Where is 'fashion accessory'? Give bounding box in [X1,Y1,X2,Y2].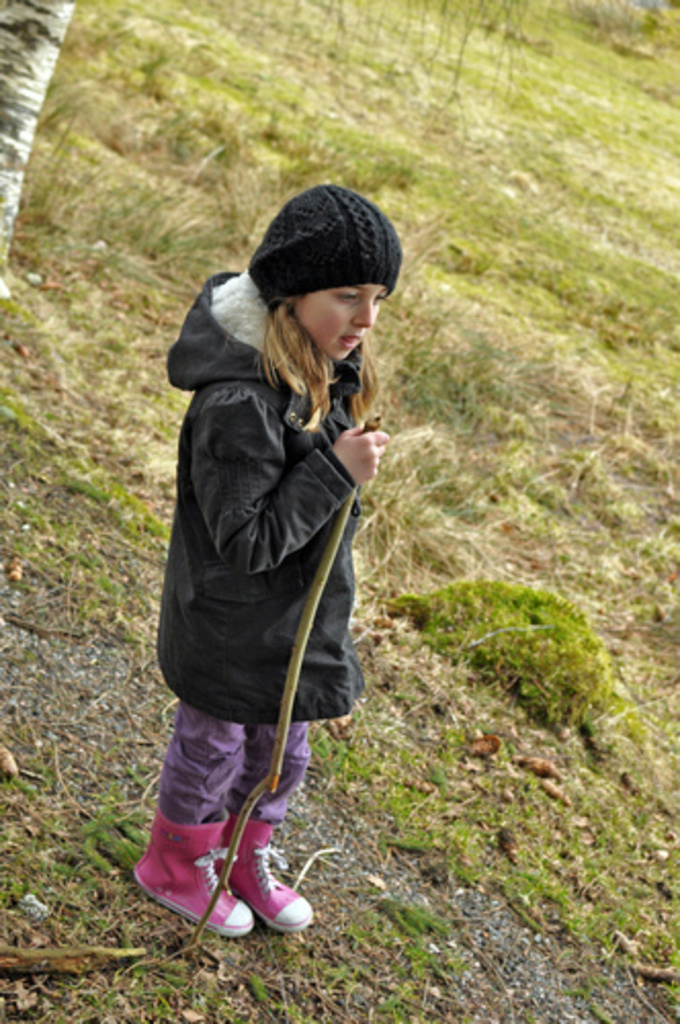
[246,180,406,303].
